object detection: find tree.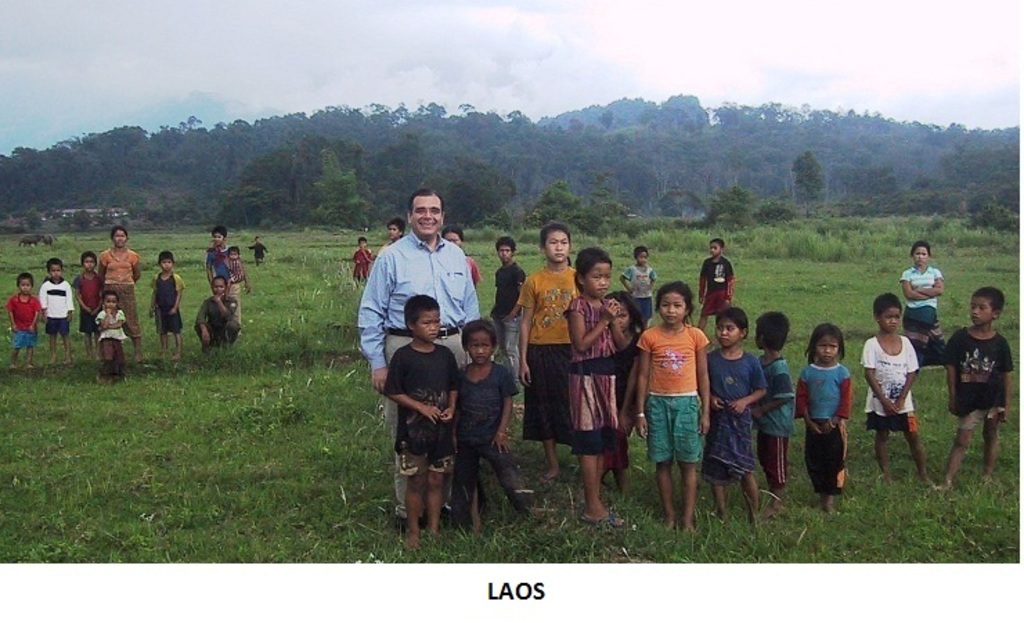
(956, 143, 1012, 183).
